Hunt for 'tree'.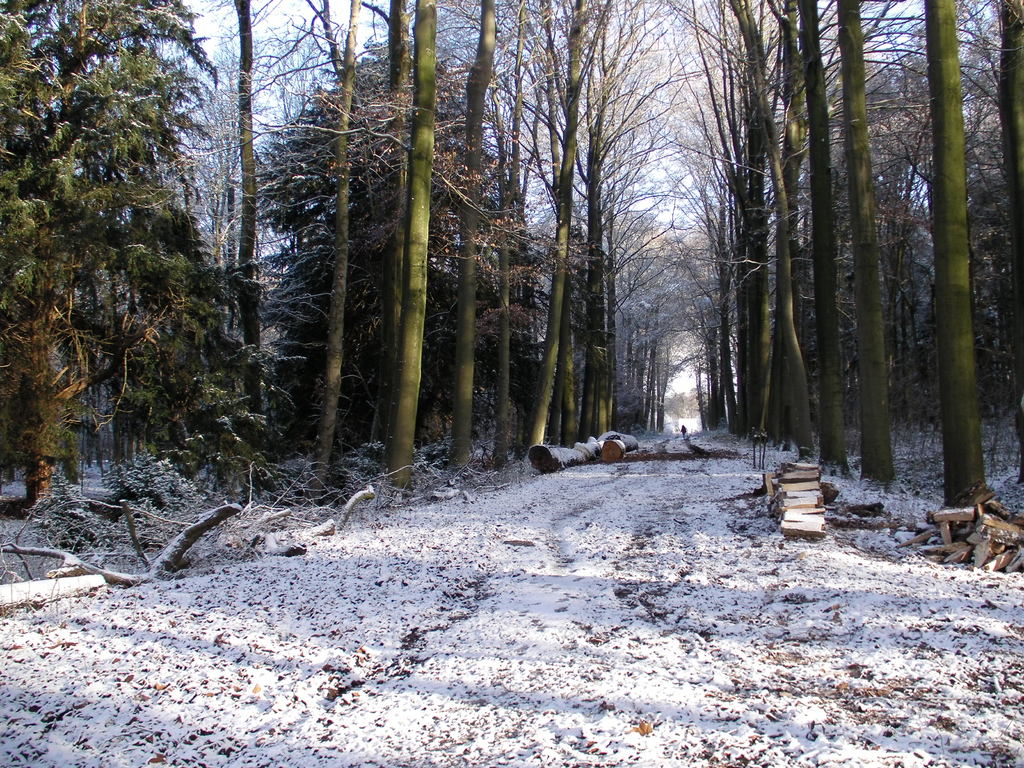
Hunted down at x1=508 y1=0 x2=668 y2=483.
